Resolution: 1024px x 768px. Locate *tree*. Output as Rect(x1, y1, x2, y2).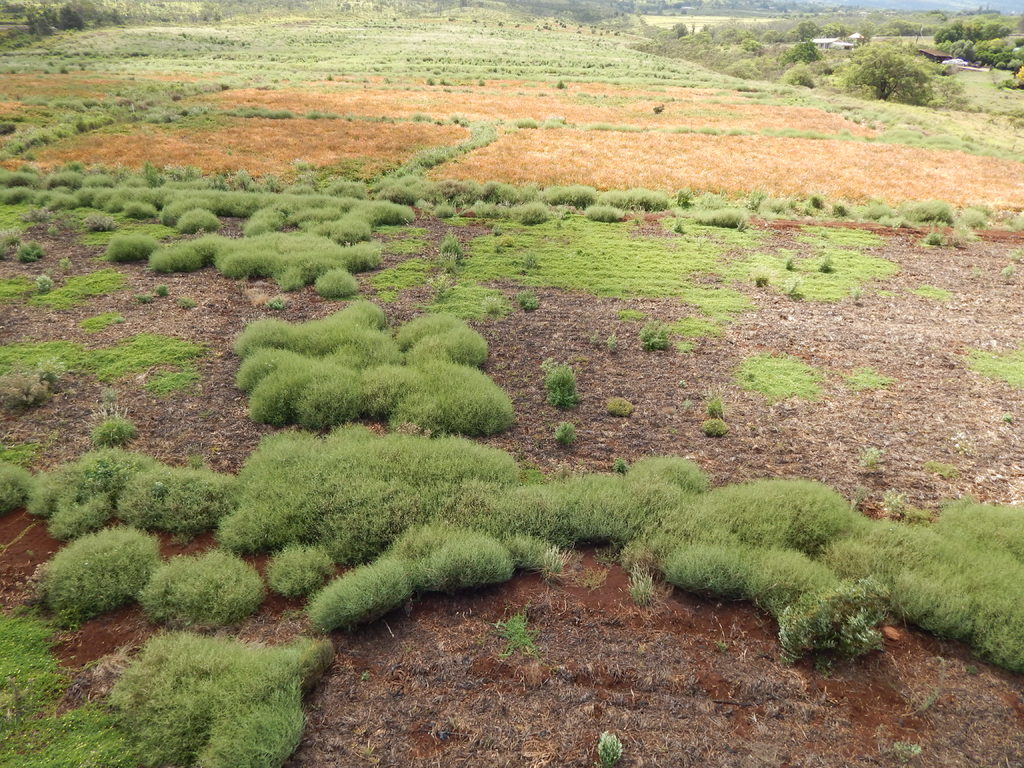
Rect(1009, 37, 1023, 61).
